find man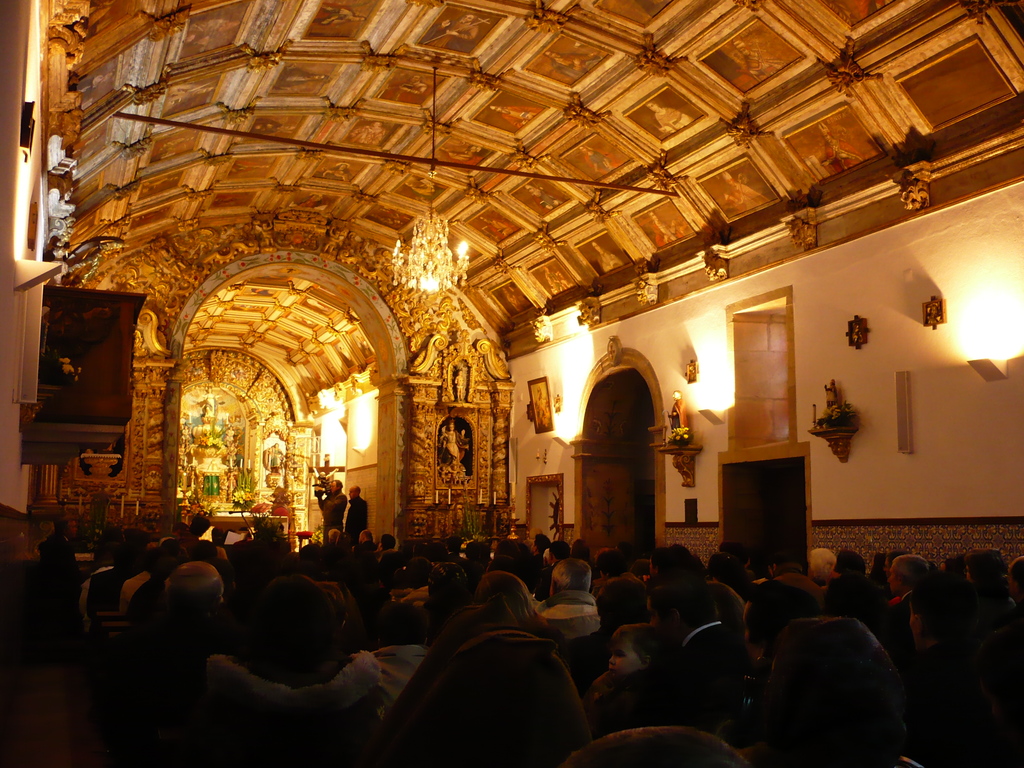
select_region(233, 511, 287, 596)
